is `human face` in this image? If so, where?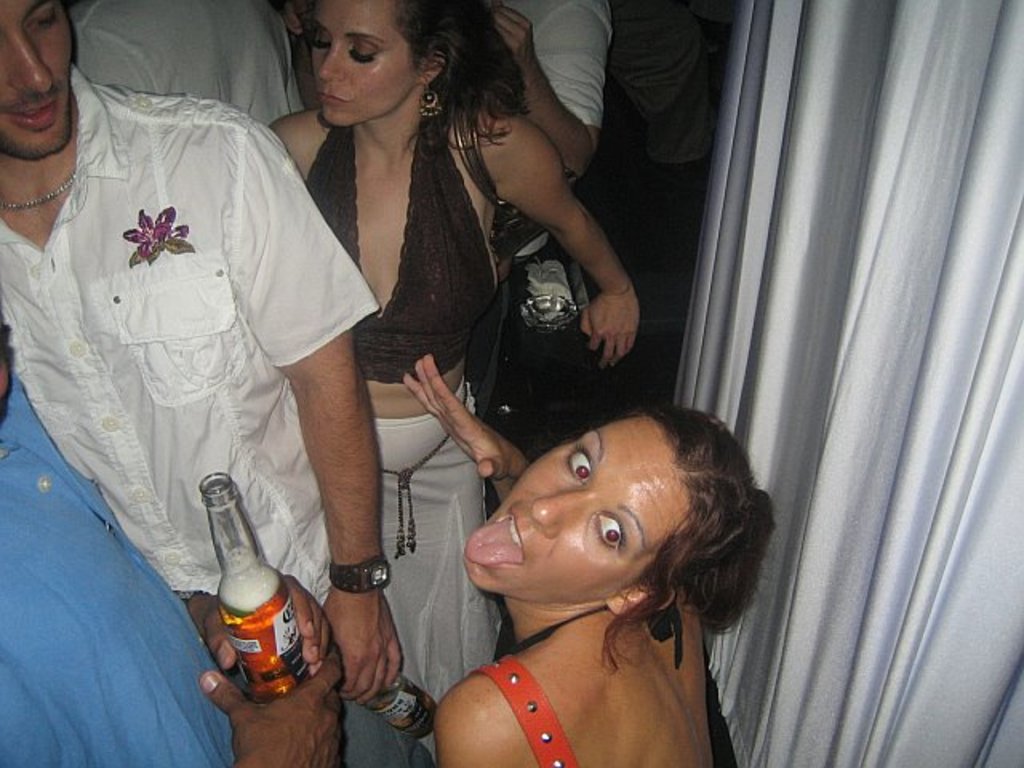
Yes, at detection(466, 424, 686, 592).
